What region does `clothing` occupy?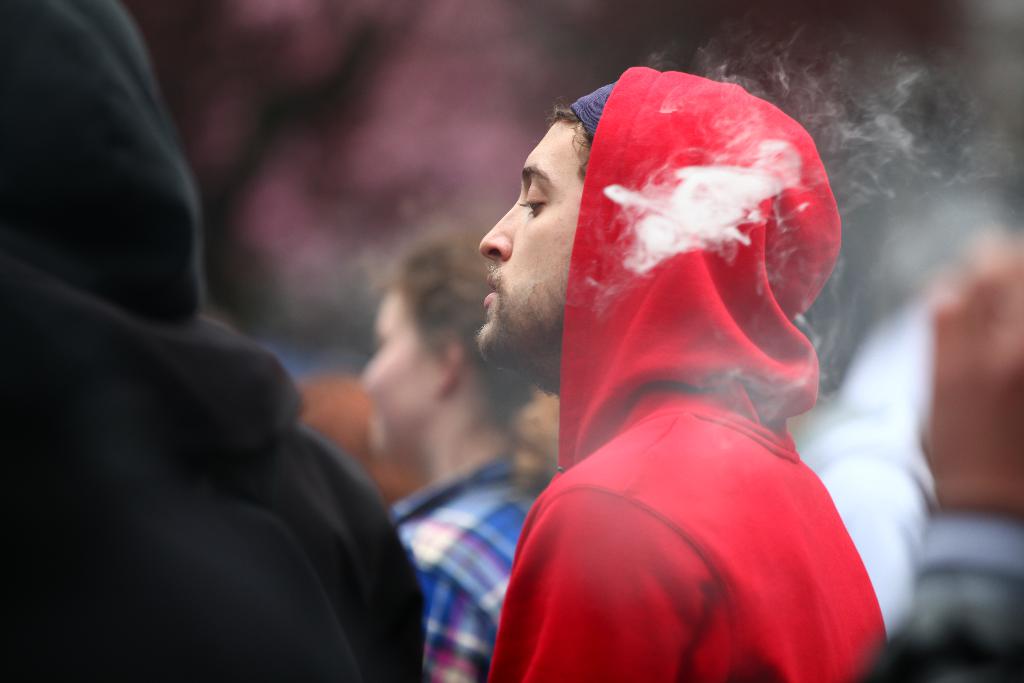
locate(0, 0, 479, 682).
